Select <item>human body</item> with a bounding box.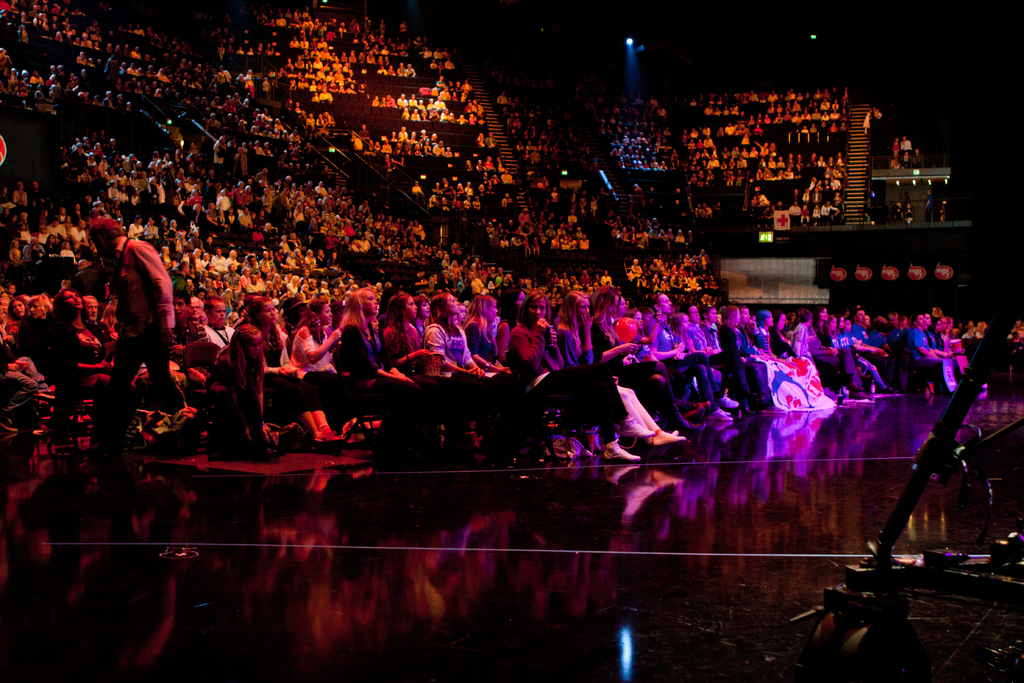
(left=614, top=293, right=628, bottom=325).
